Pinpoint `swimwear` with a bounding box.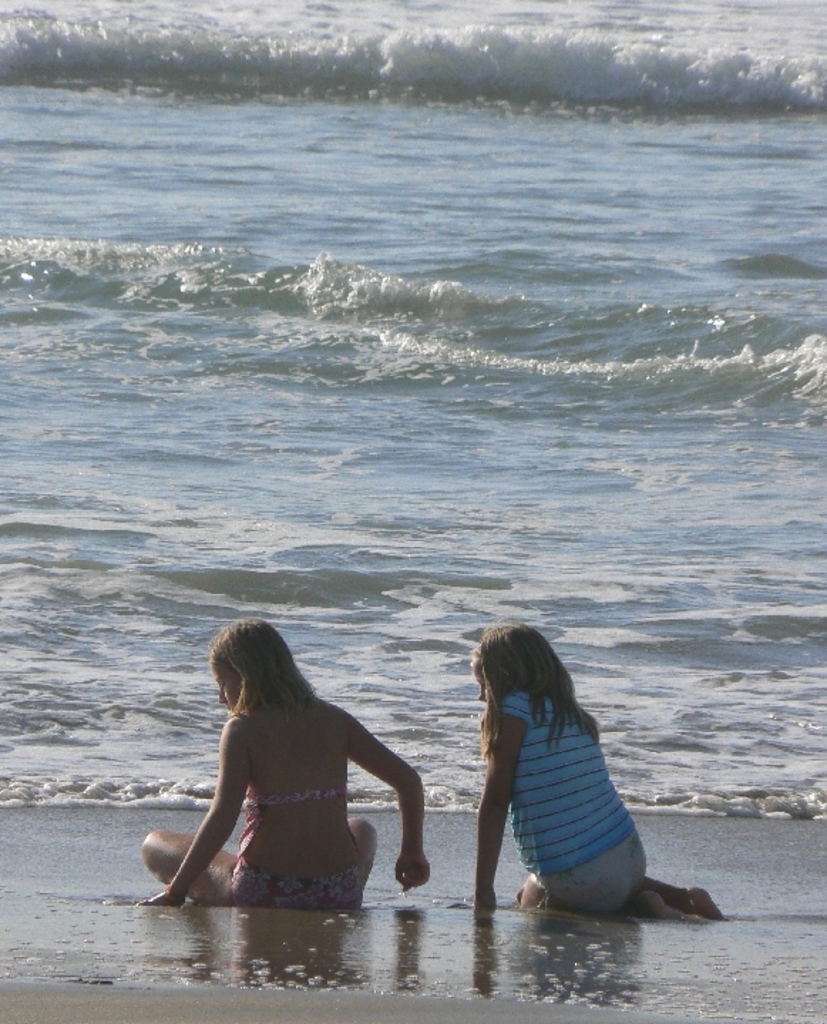
pyautogui.locateOnScreen(492, 684, 650, 910).
